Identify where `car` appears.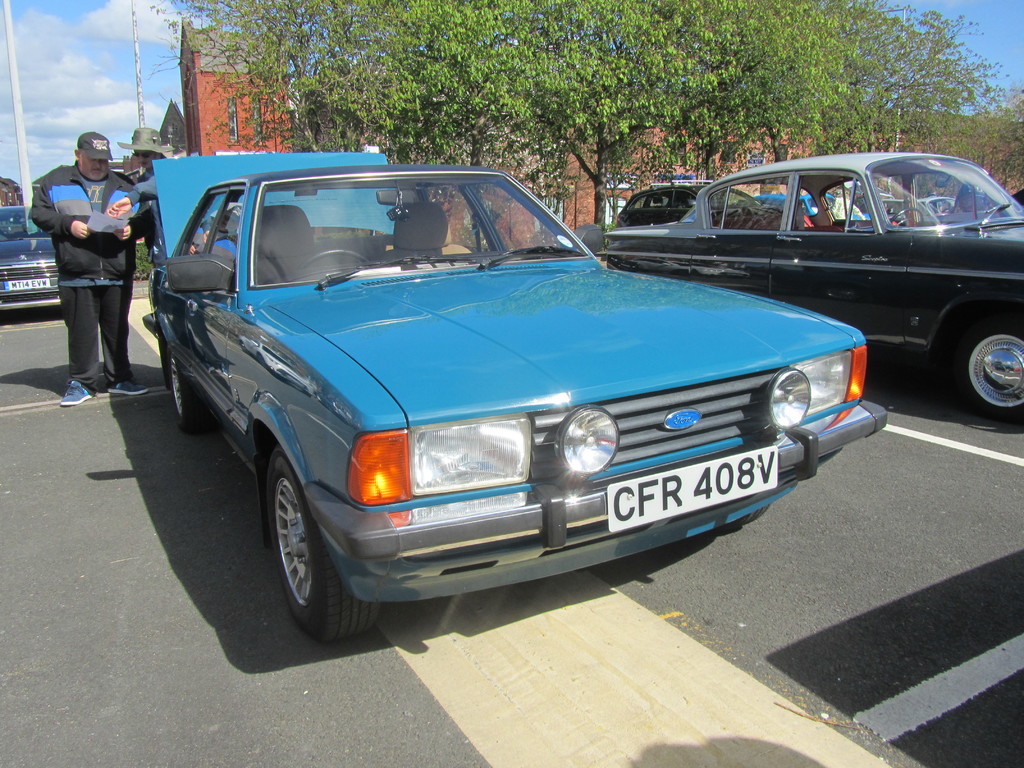
Appears at [0, 208, 61, 310].
